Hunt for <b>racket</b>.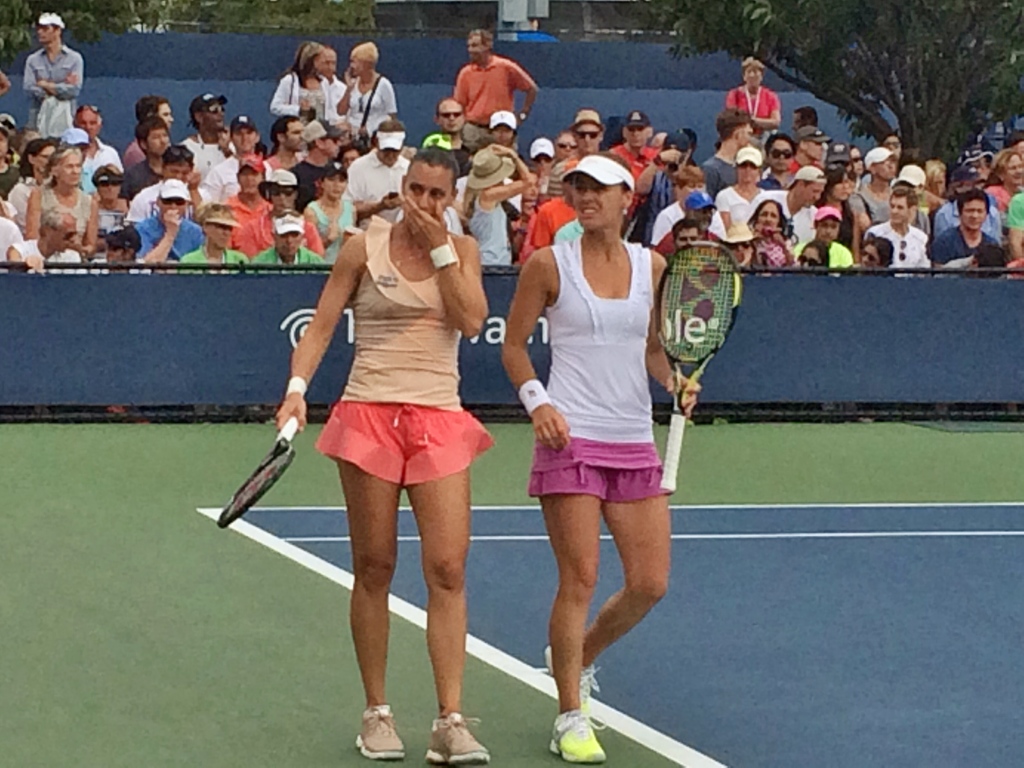
Hunted down at box(657, 239, 739, 491).
